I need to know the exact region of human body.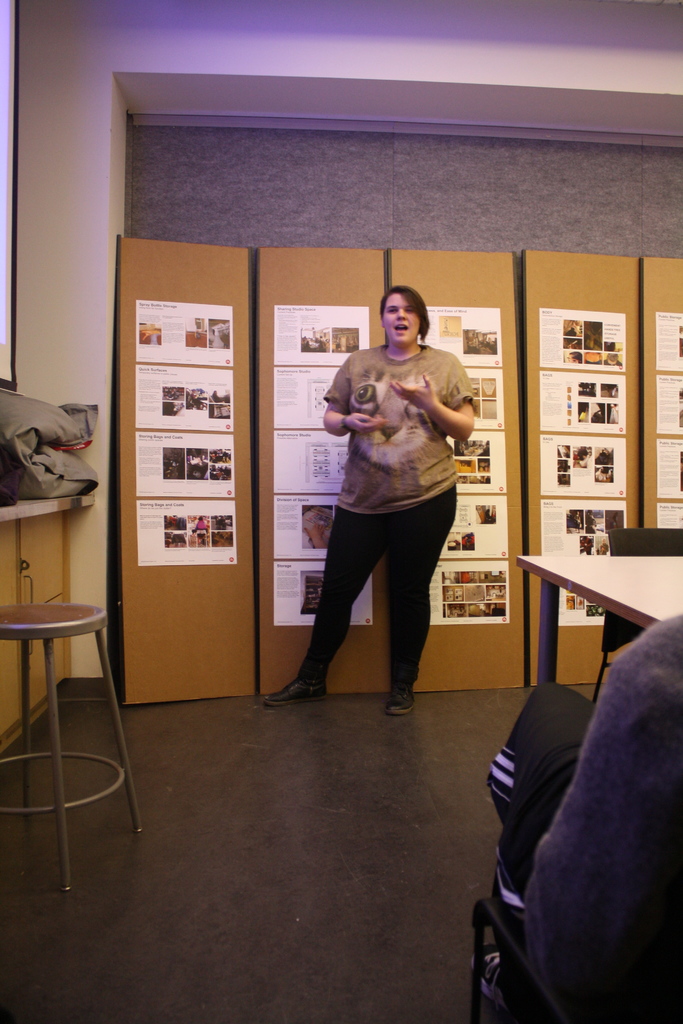
Region: x1=307 y1=286 x2=471 y2=730.
